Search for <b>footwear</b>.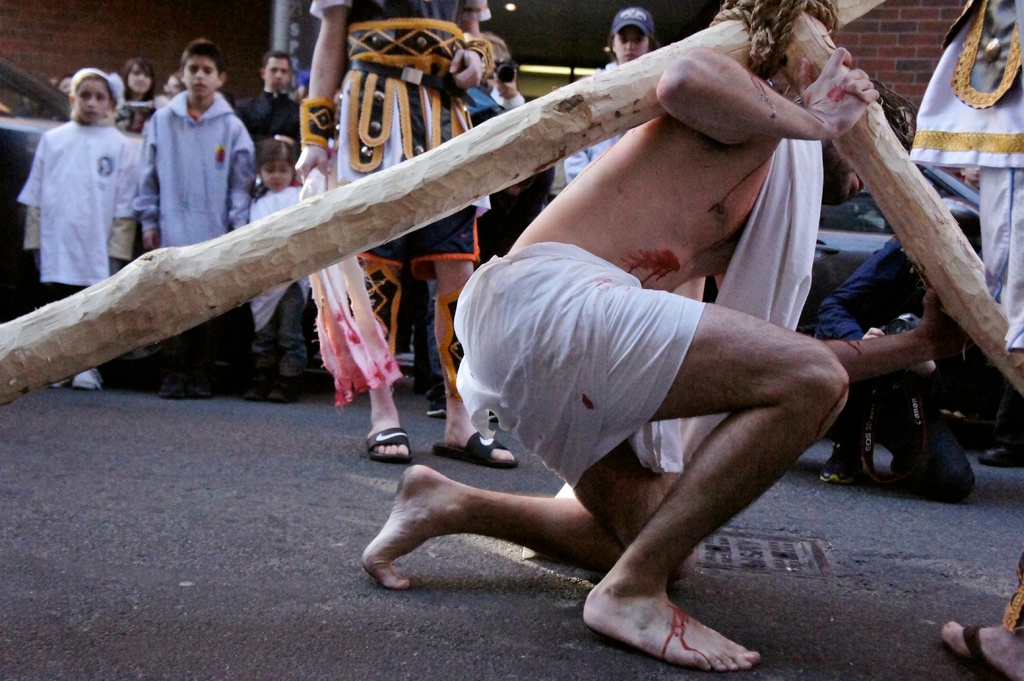
Found at bbox=[425, 424, 516, 471].
